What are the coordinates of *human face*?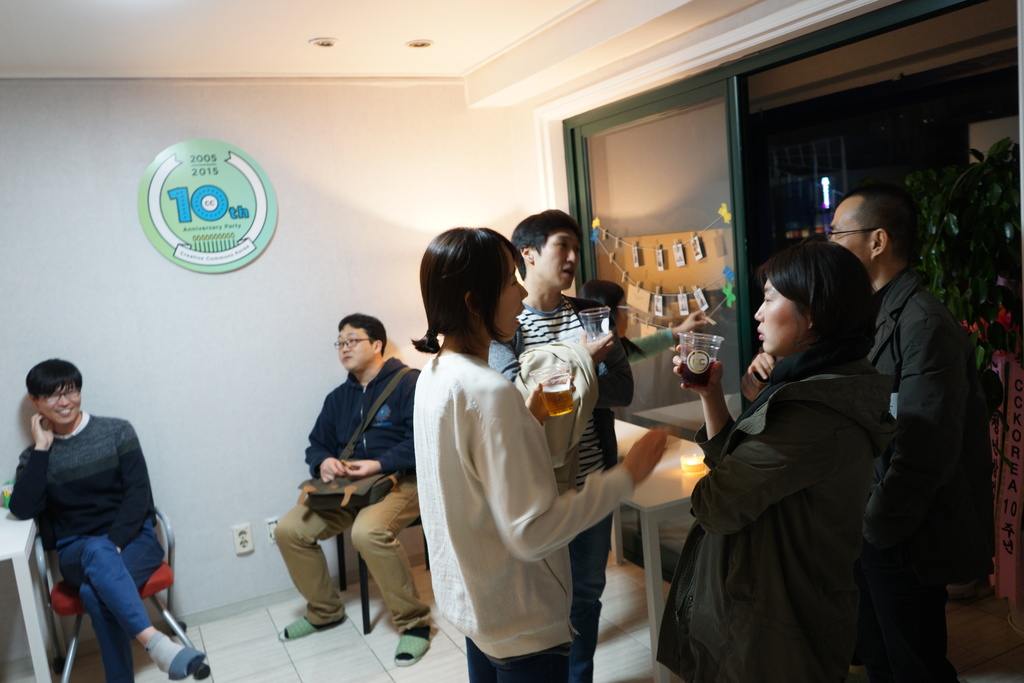
[493, 273, 532, 340].
